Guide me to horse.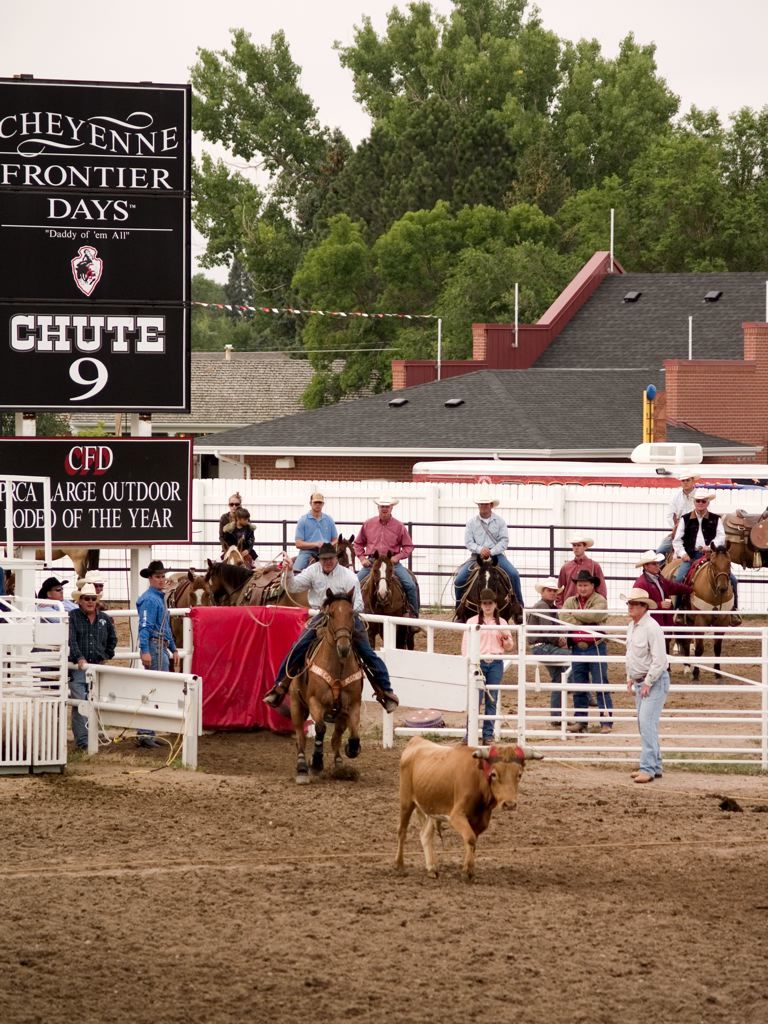
Guidance: 289:585:369:780.
